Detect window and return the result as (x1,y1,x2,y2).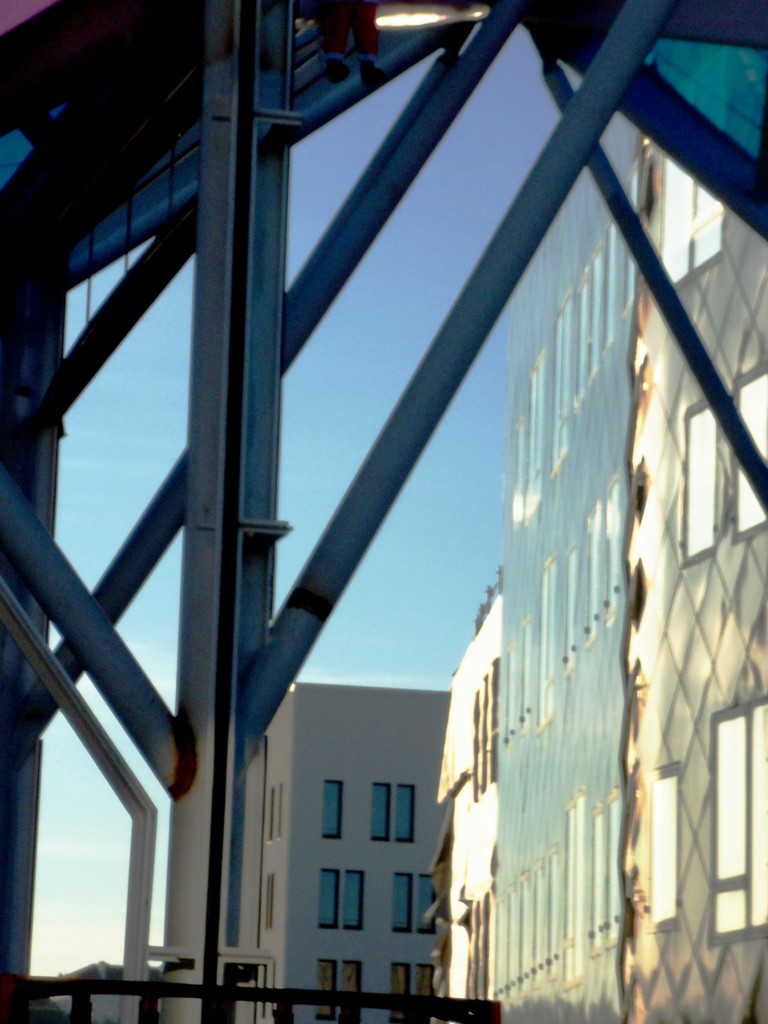
(387,963,417,1023).
